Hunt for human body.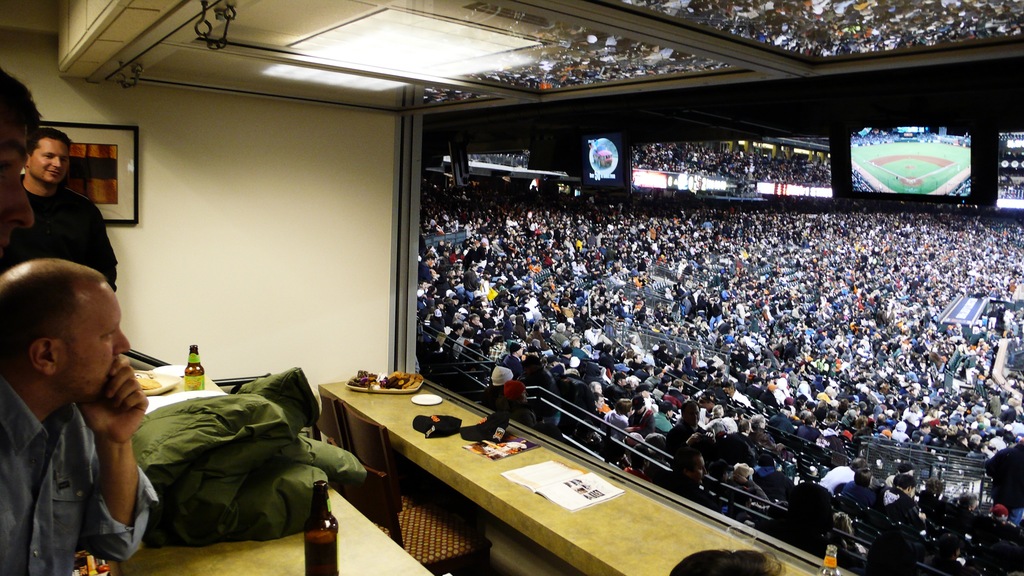
Hunted down at crop(509, 234, 529, 239).
